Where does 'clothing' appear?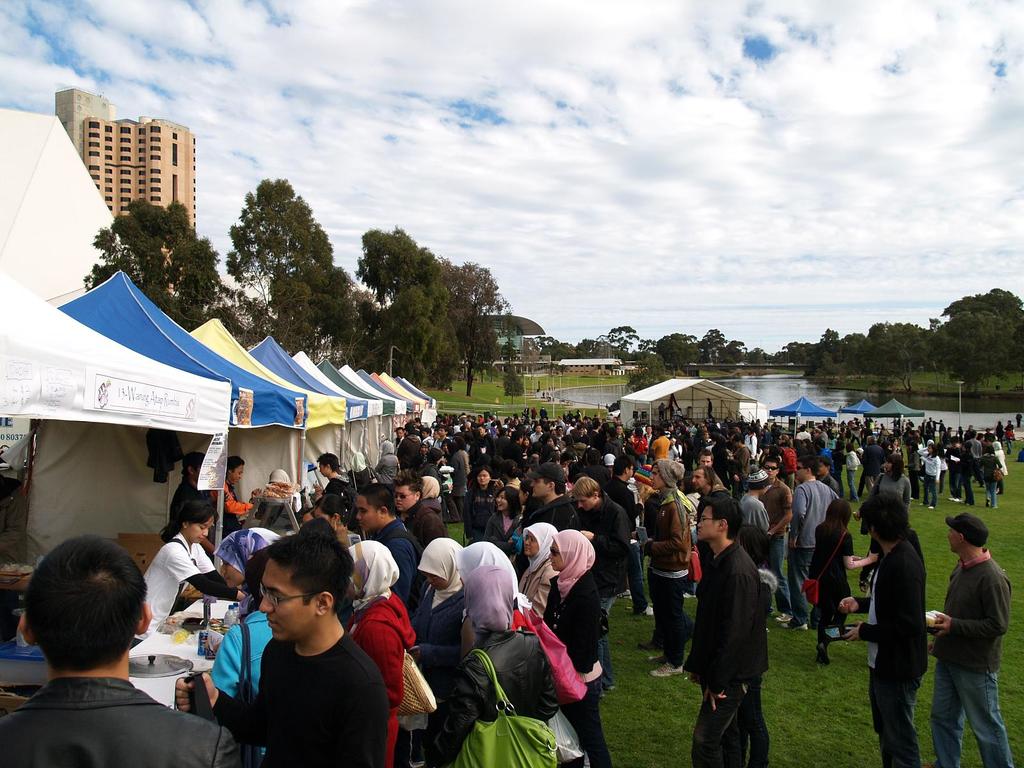
Appears at pyautogui.locateOnScreen(1005, 428, 1018, 450).
